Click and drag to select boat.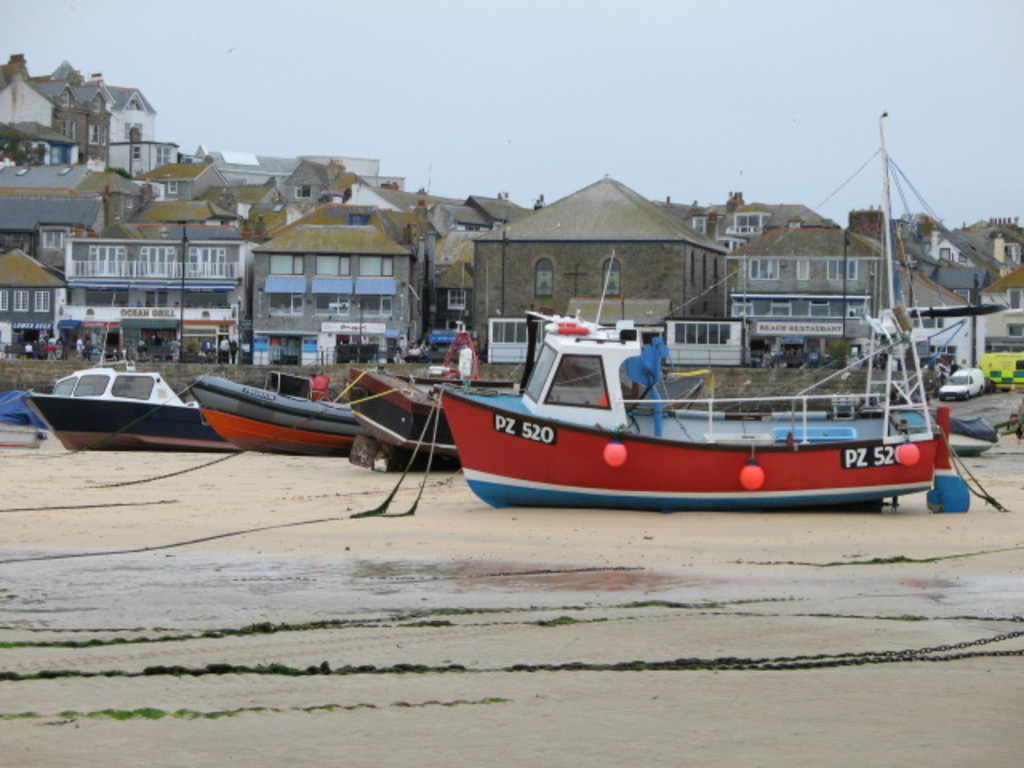
Selection: detection(422, 178, 974, 520).
